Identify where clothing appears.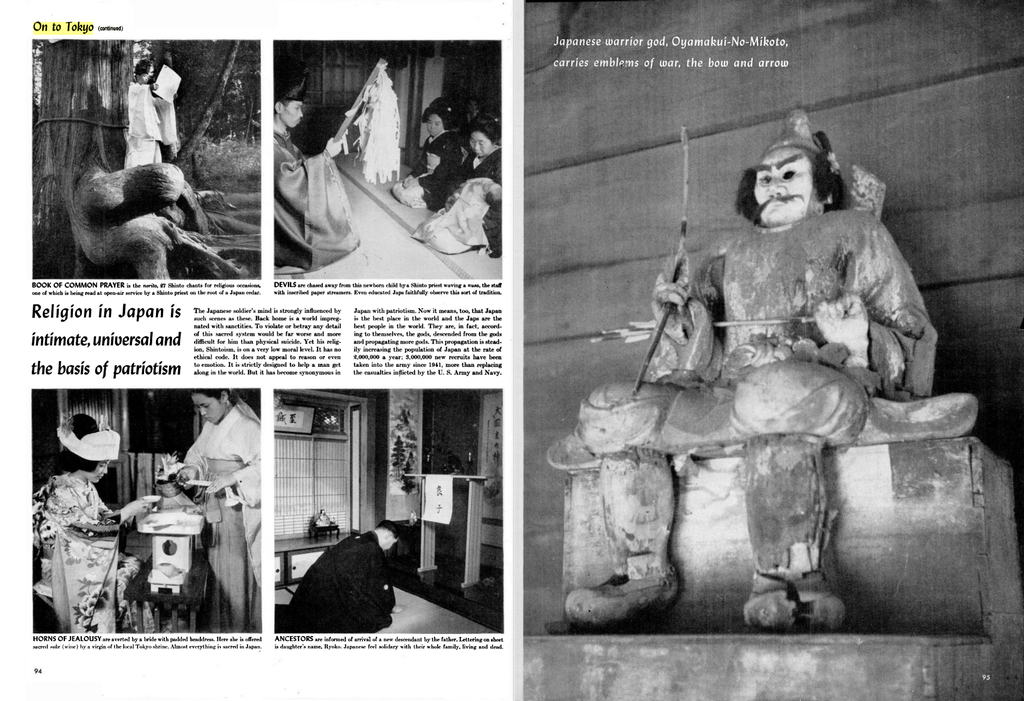
Appears at 577 207 936 447.
